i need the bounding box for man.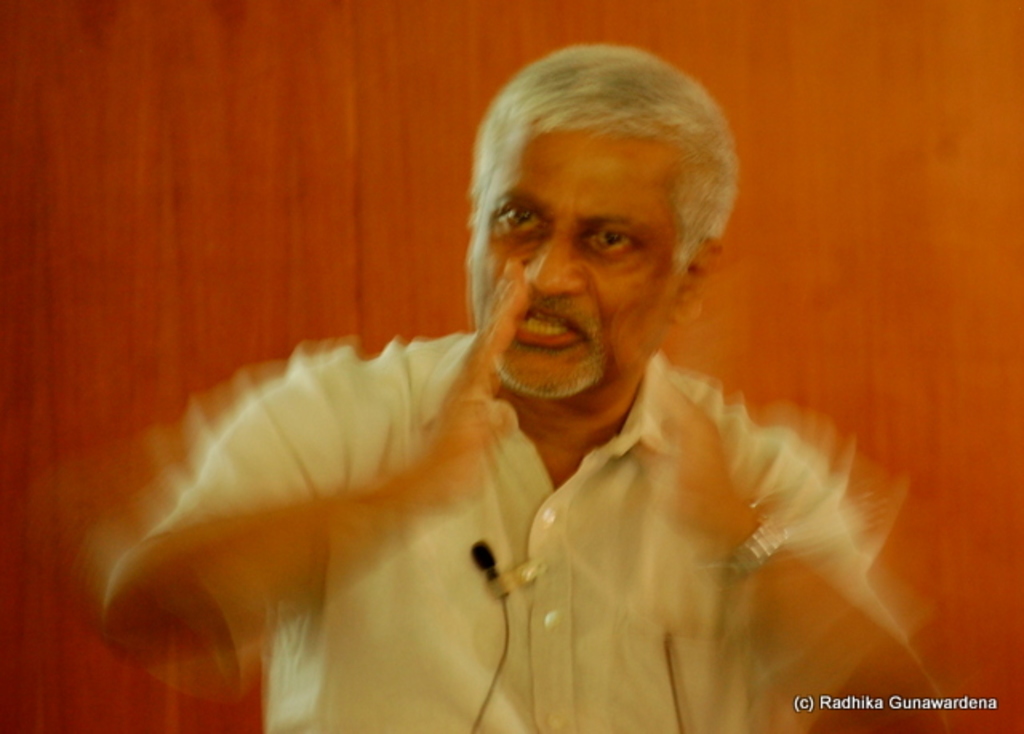
Here it is: [x1=110, y1=46, x2=925, y2=699].
